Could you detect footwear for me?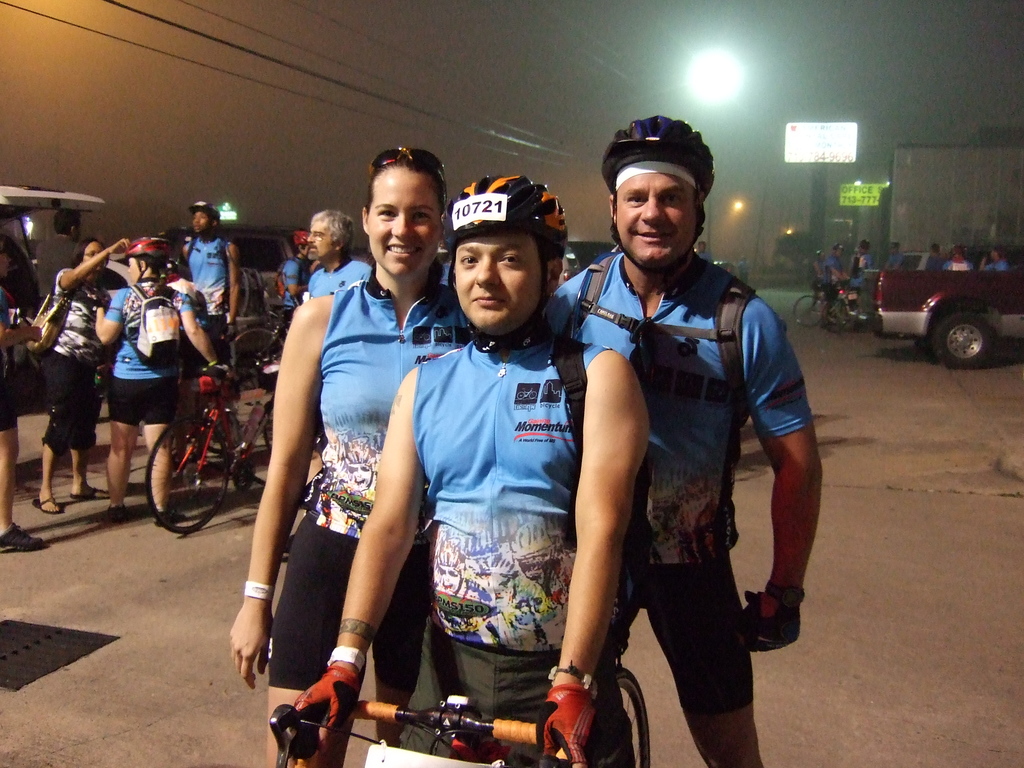
Detection result: x1=150, y1=509, x2=175, y2=529.
